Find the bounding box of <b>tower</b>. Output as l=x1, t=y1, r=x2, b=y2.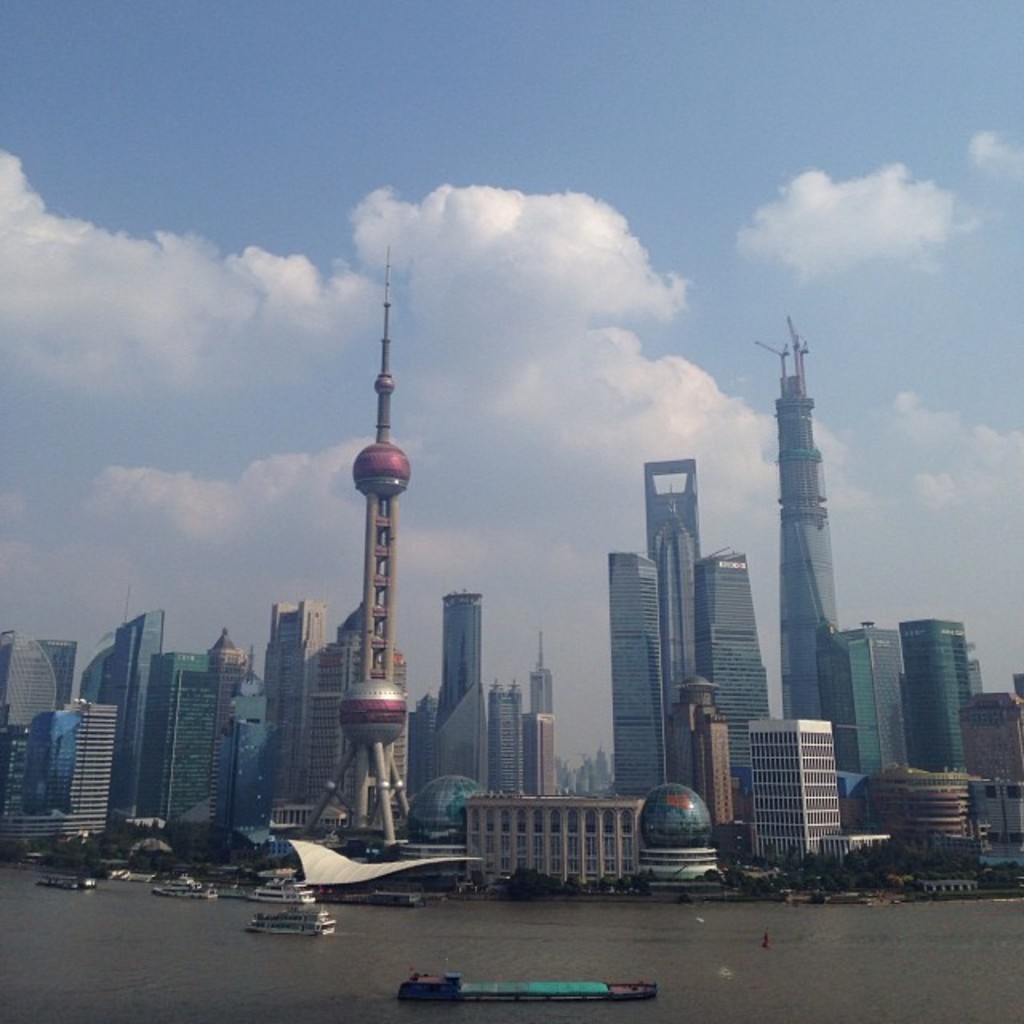
l=45, t=630, r=86, b=704.
